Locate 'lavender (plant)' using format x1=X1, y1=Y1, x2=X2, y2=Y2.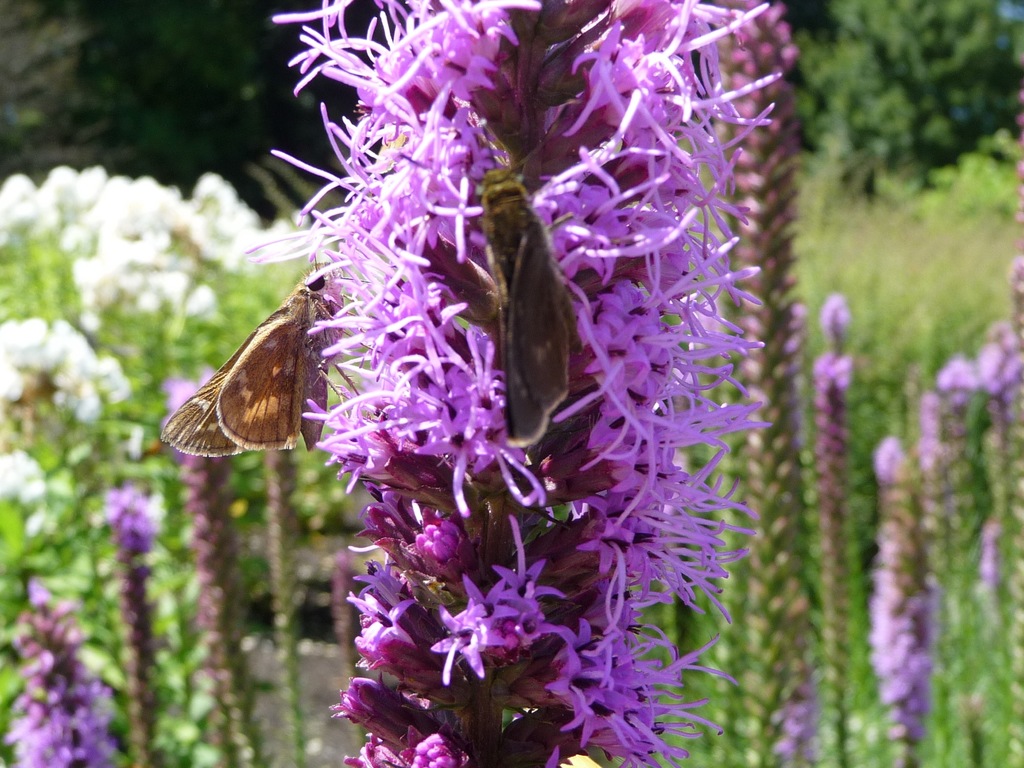
x1=927, y1=352, x2=980, y2=620.
